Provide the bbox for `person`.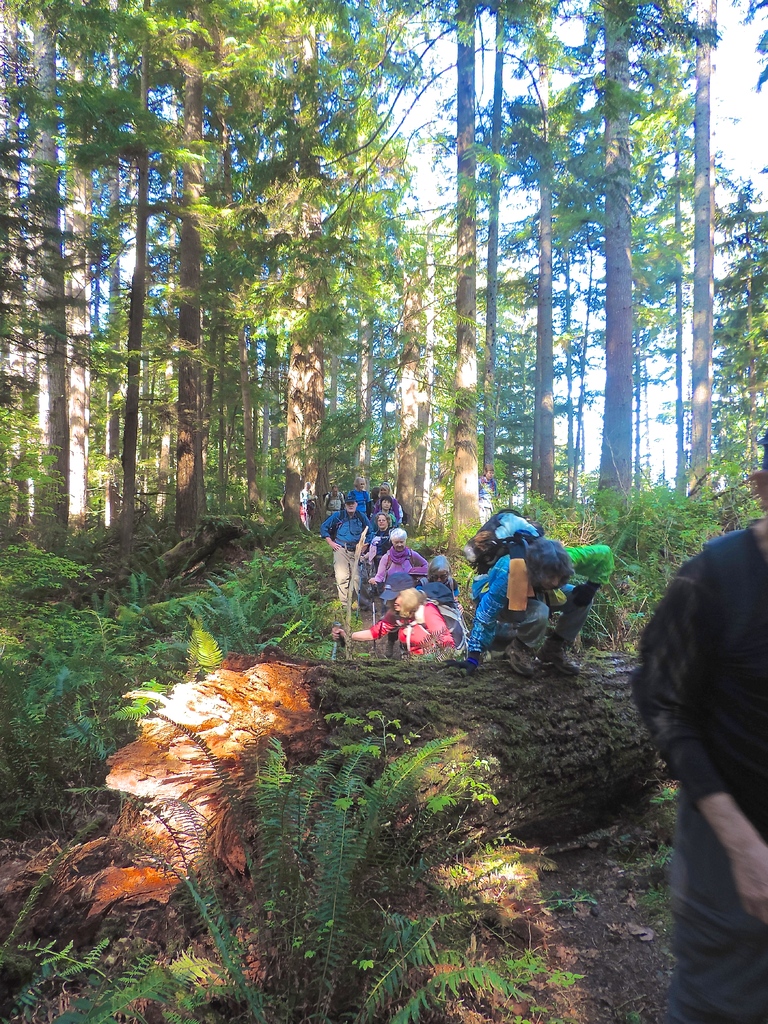
rect(330, 571, 454, 659).
